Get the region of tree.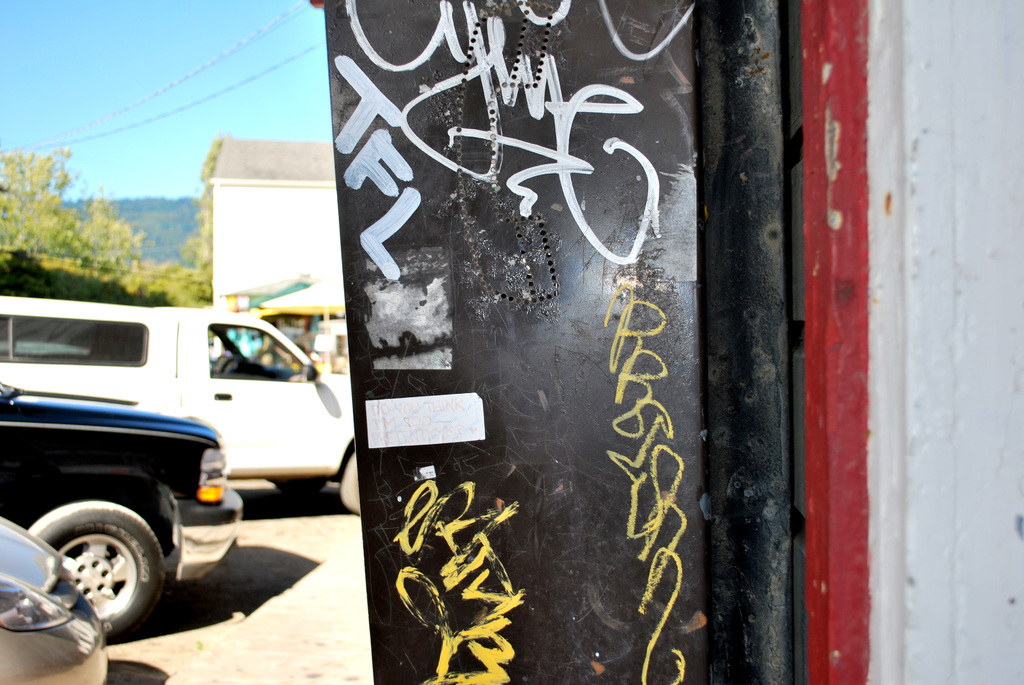
[x1=68, y1=158, x2=151, y2=268].
